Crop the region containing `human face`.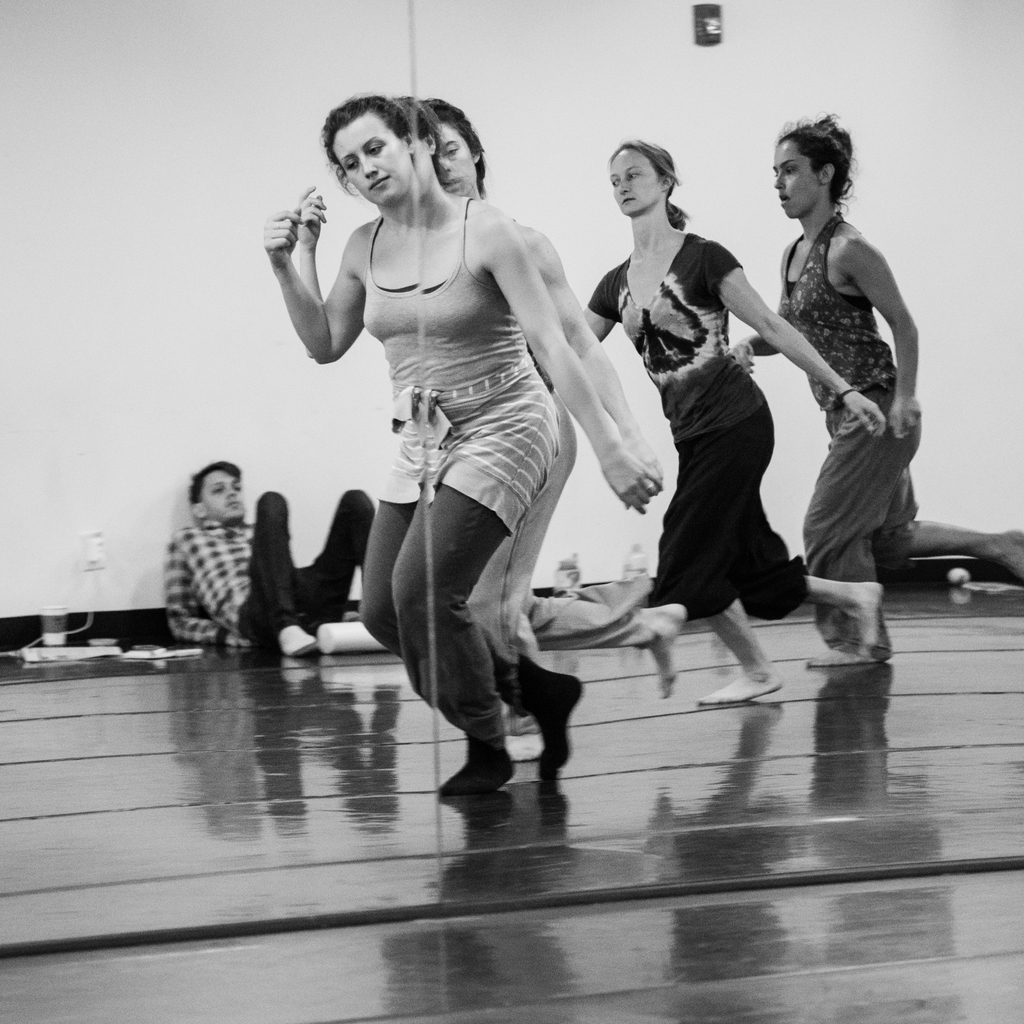
Crop region: locate(771, 144, 818, 218).
